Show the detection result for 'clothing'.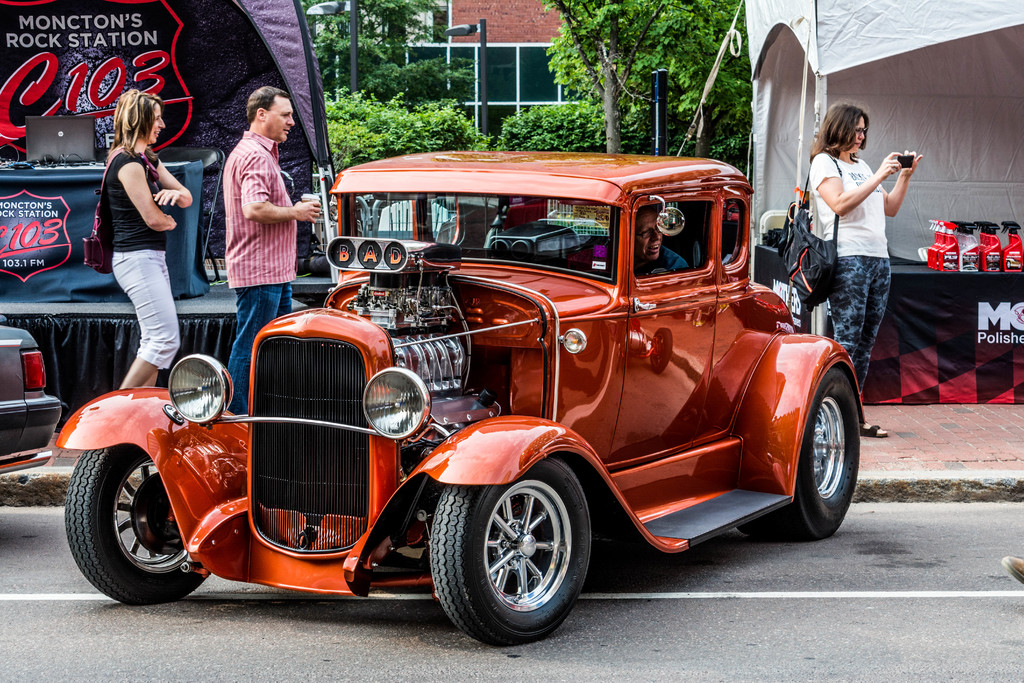
{"left": 93, "top": 144, "right": 186, "bottom": 385}.
